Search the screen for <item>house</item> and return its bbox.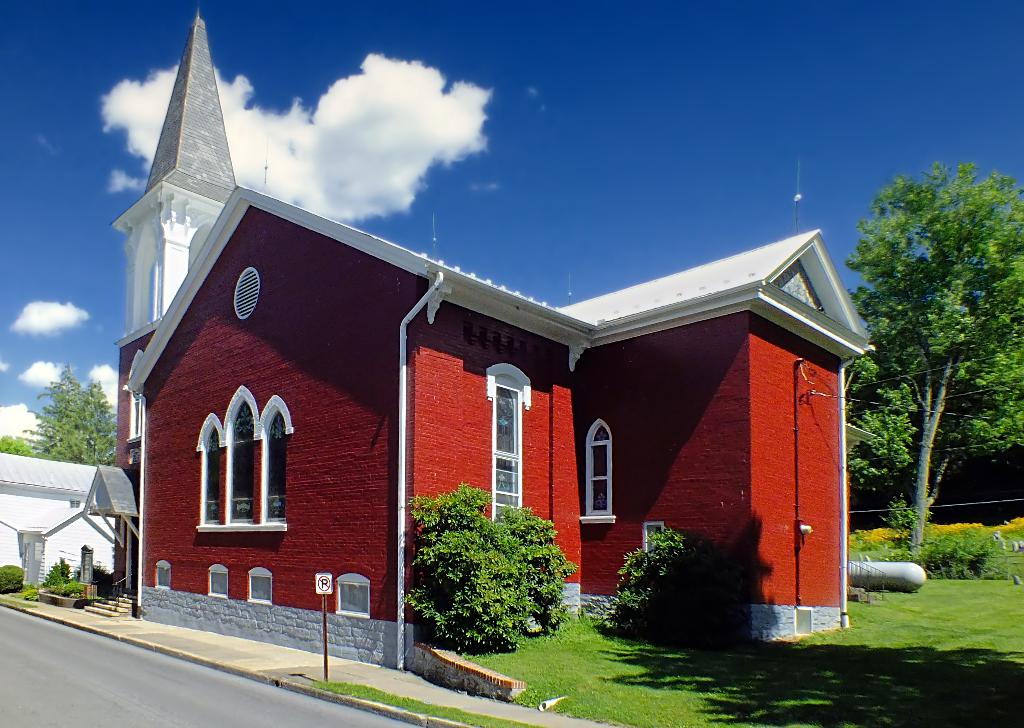
Found: box(123, 186, 875, 674).
